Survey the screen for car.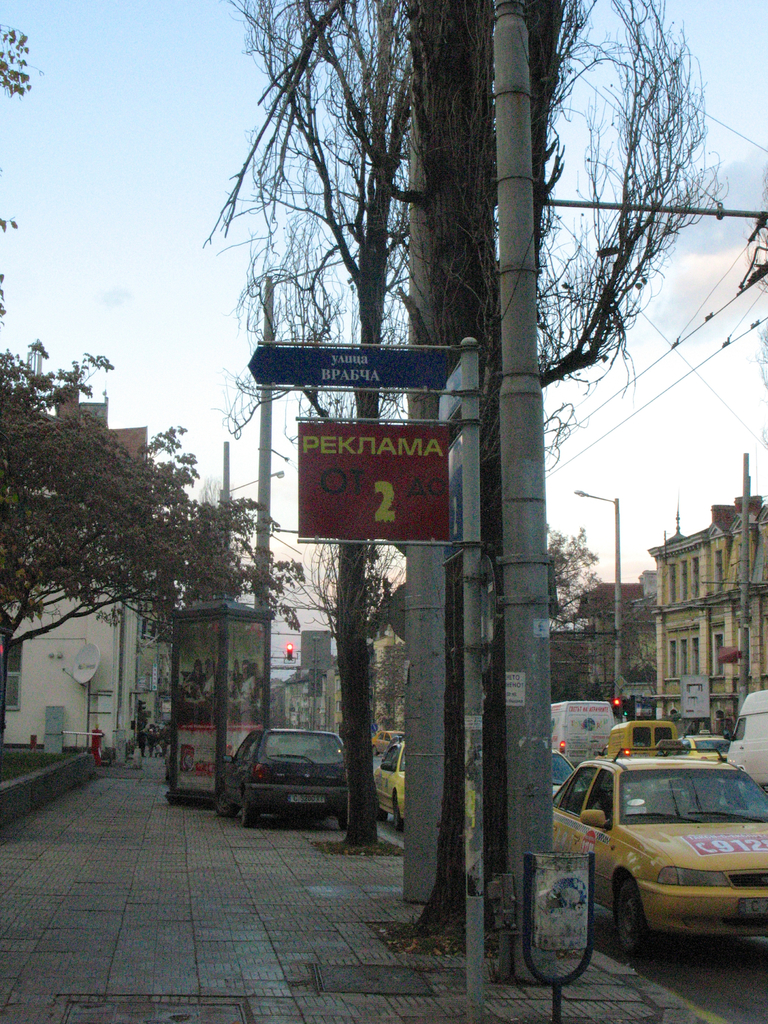
Survey found: [left=641, top=729, right=730, bottom=785].
